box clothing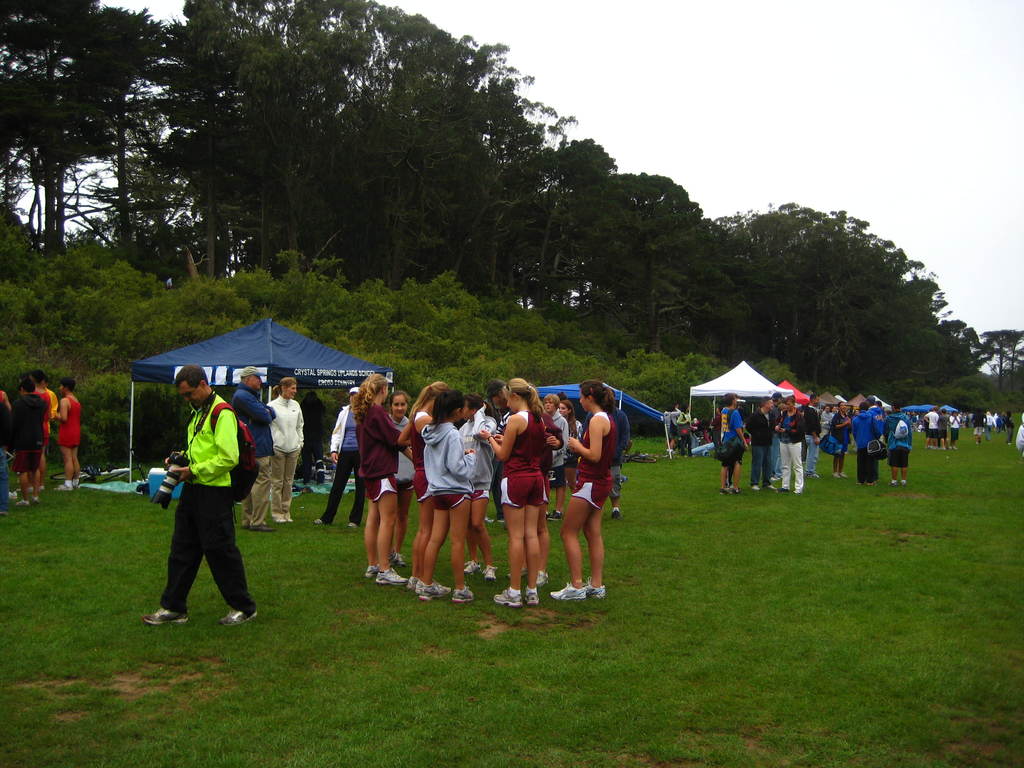
0/390/10/511
